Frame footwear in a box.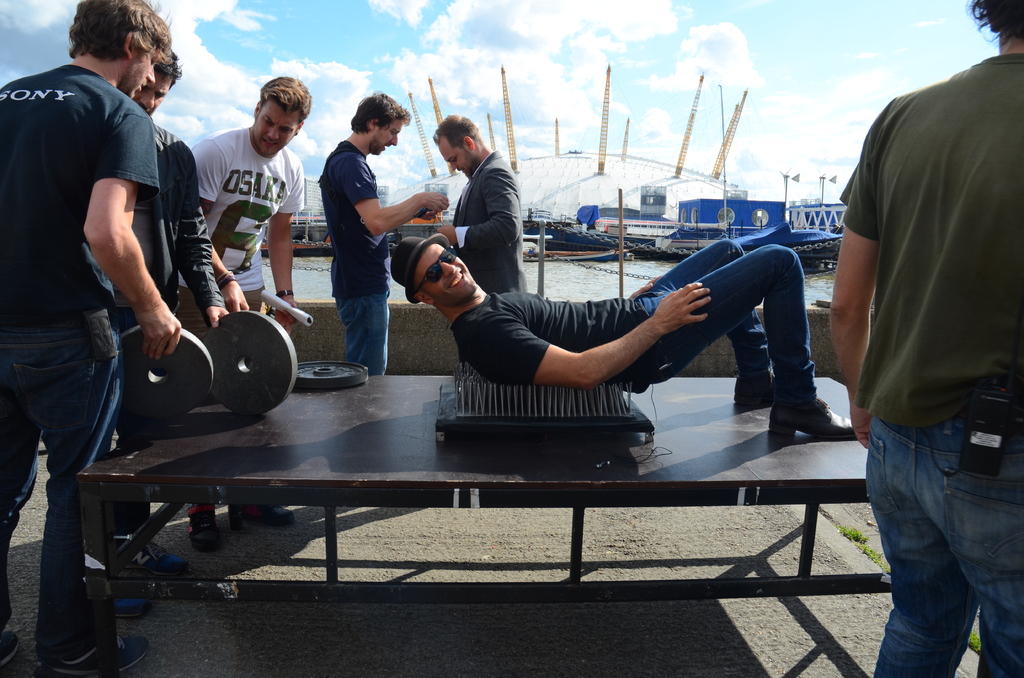
crop(767, 396, 862, 436).
